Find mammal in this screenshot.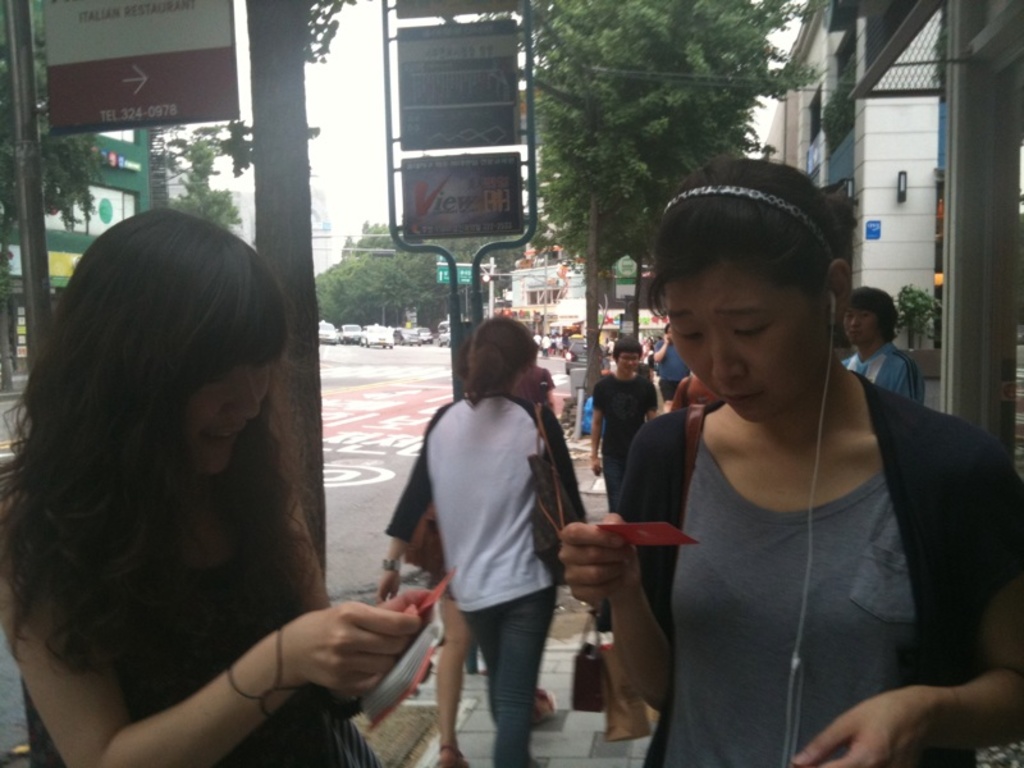
The bounding box for mammal is [left=605, top=334, right=617, bottom=357].
